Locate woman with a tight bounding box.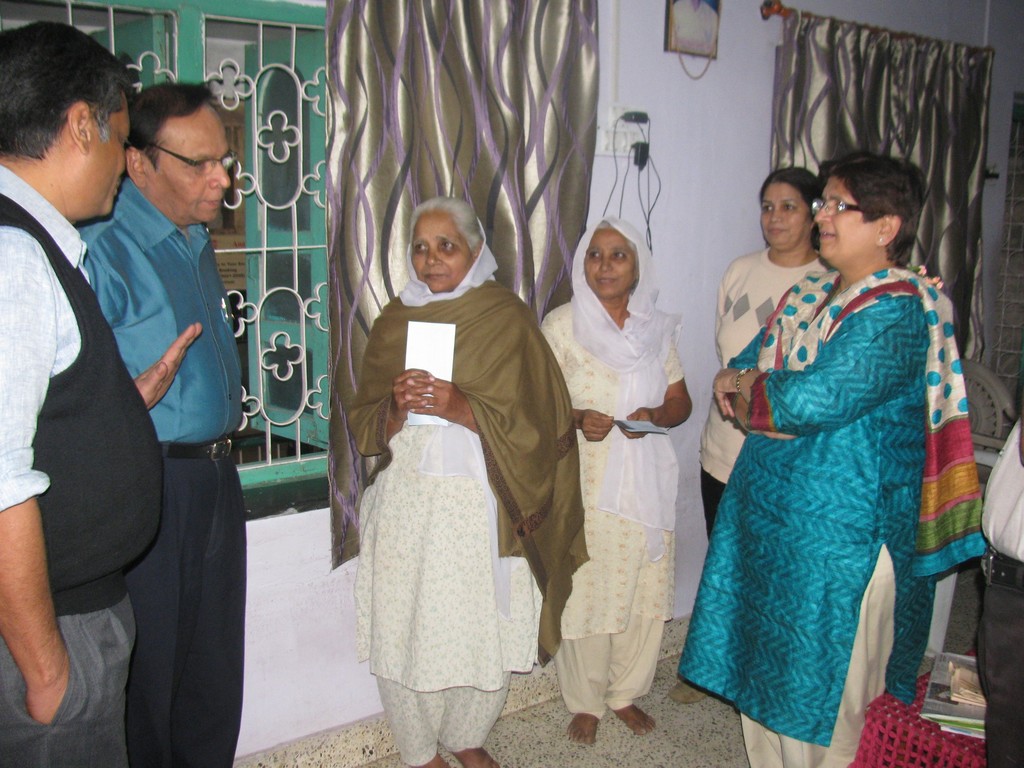
{"left": 337, "top": 194, "right": 559, "bottom": 757}.
